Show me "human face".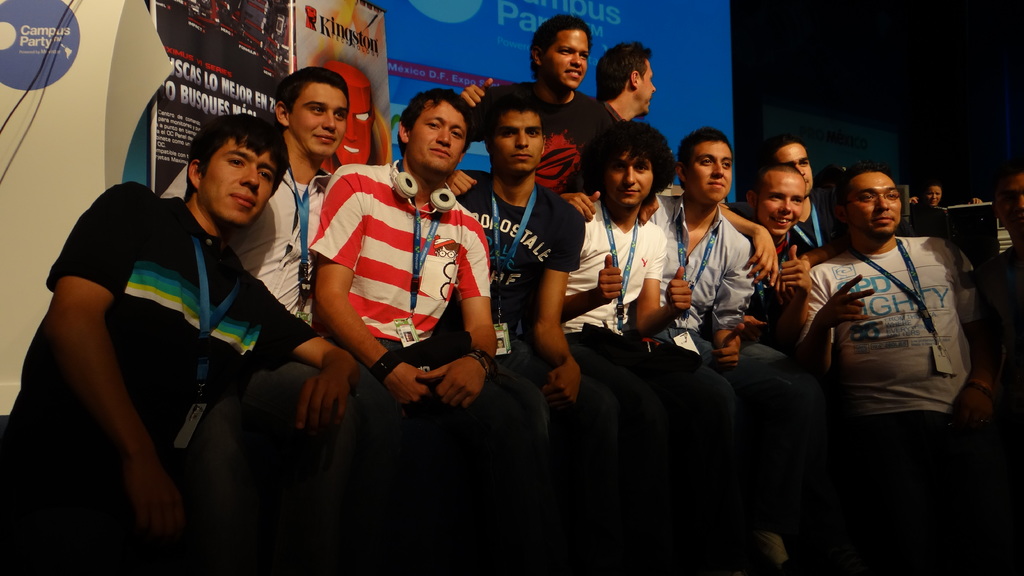
"human face" is here: 405/103/467/177.
